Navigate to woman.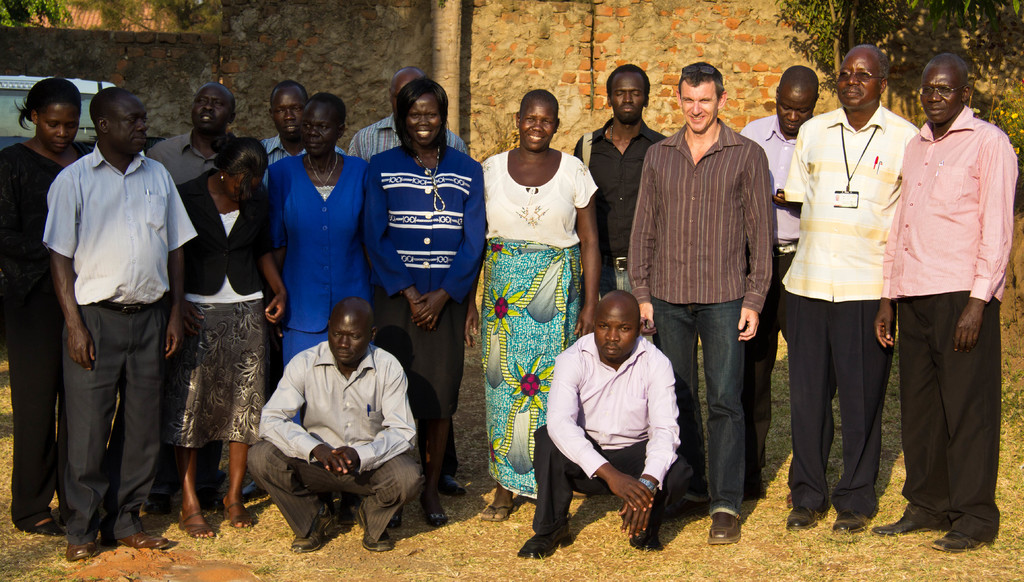
Navigation target: crop(0, 79, 92, 540).
